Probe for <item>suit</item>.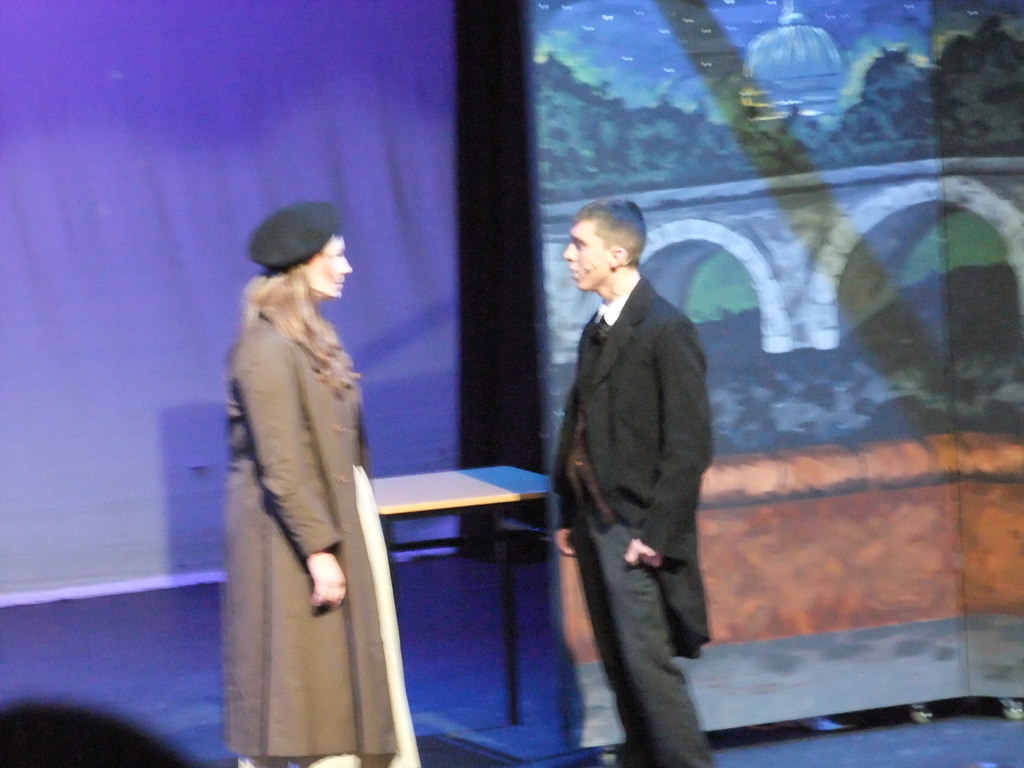
Probe result: {"x1": 521, "y1": 215, "x2": 695, "y2": 684}.
